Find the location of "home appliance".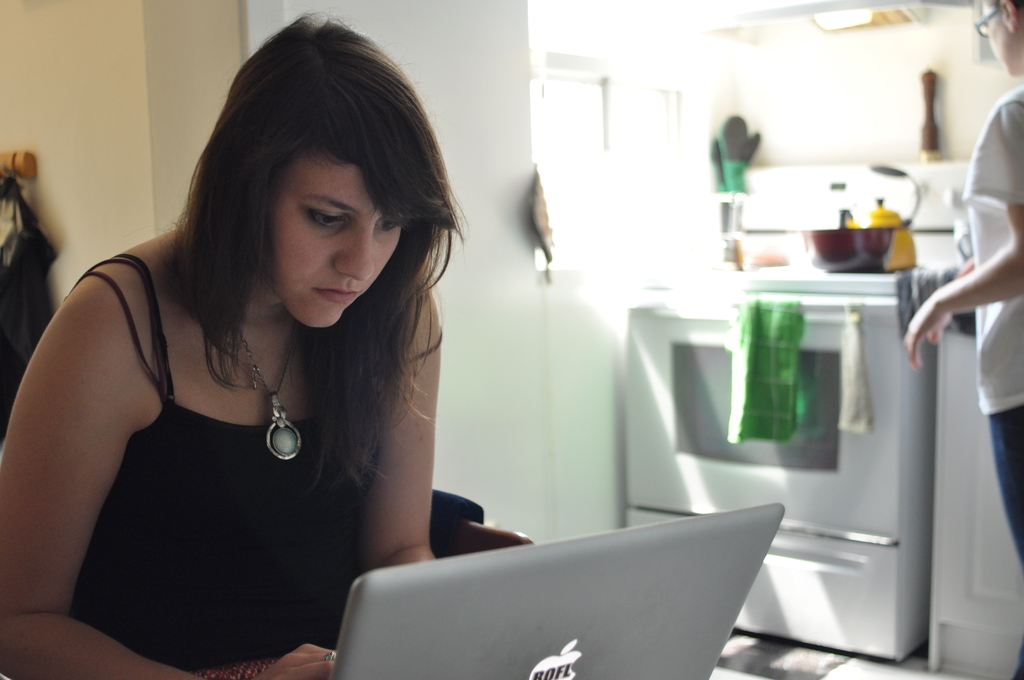
Location: (627,163,973,663).
